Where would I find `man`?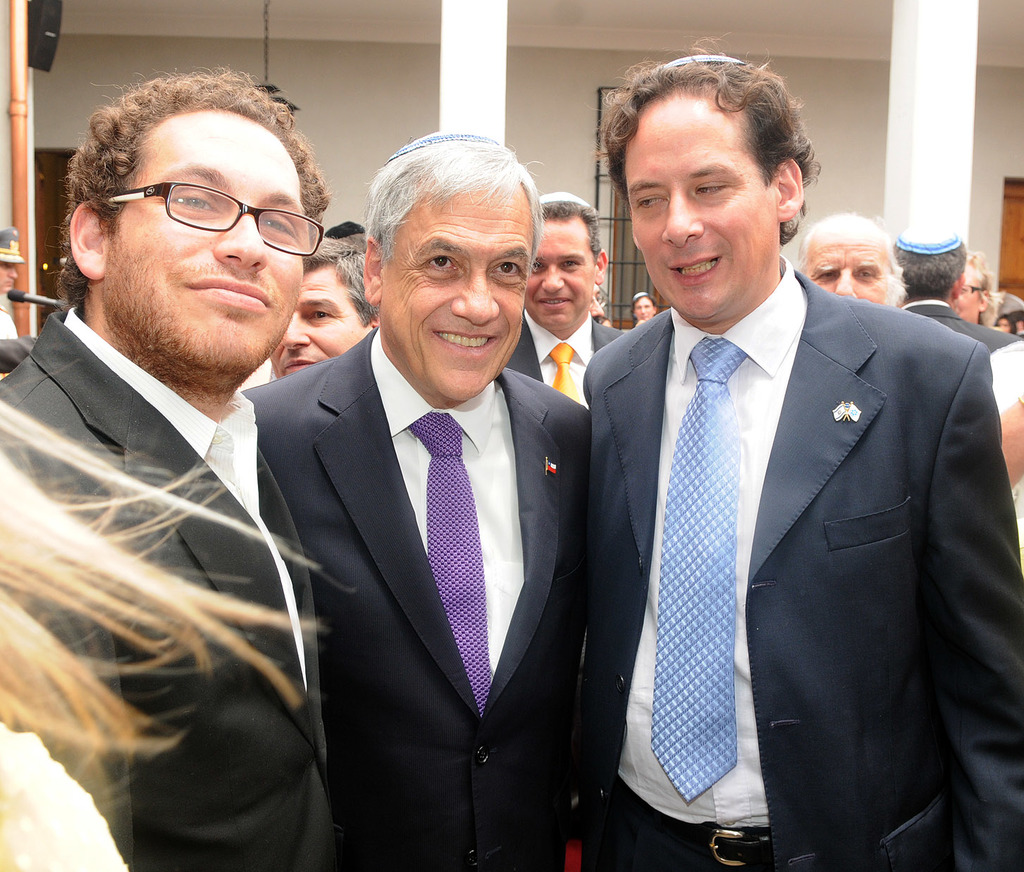
At {"left": 498, "top": 194, "right": 630, "bottom": 407}.
